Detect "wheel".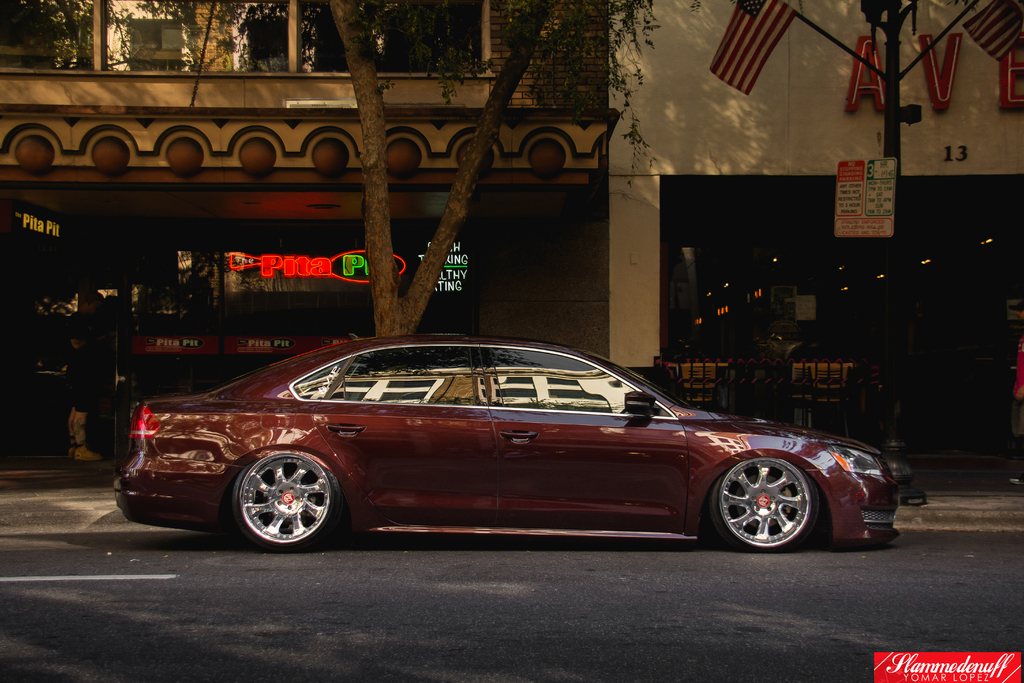
Detected at {"x1": 230, "y1": 446, "x2": 341, "y2": 551}.
